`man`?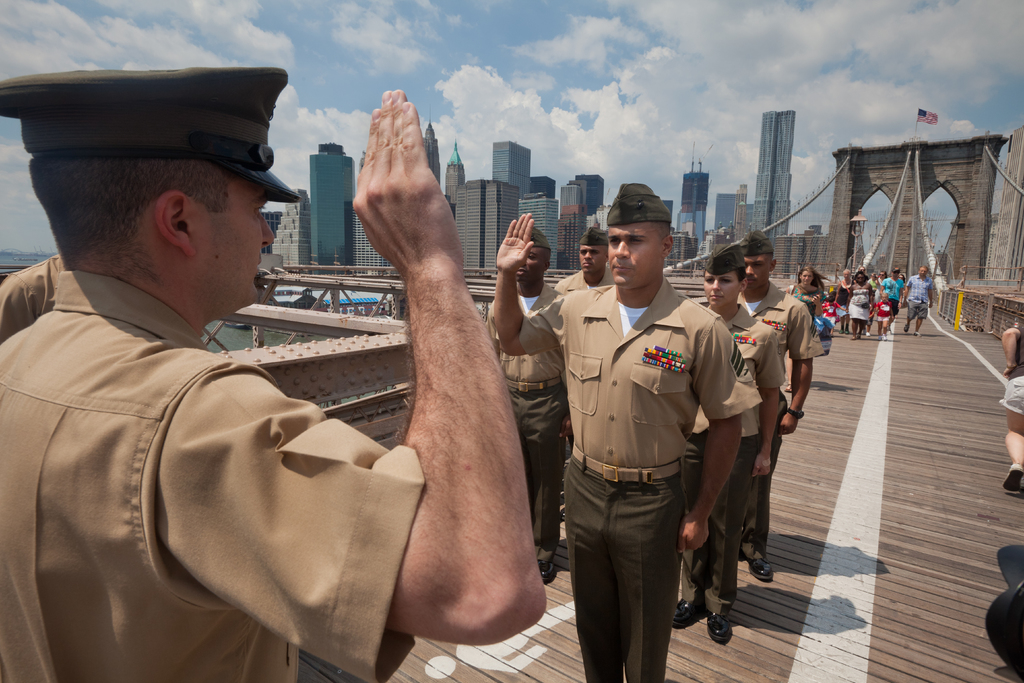
detection(680, 239, 790, 641)
